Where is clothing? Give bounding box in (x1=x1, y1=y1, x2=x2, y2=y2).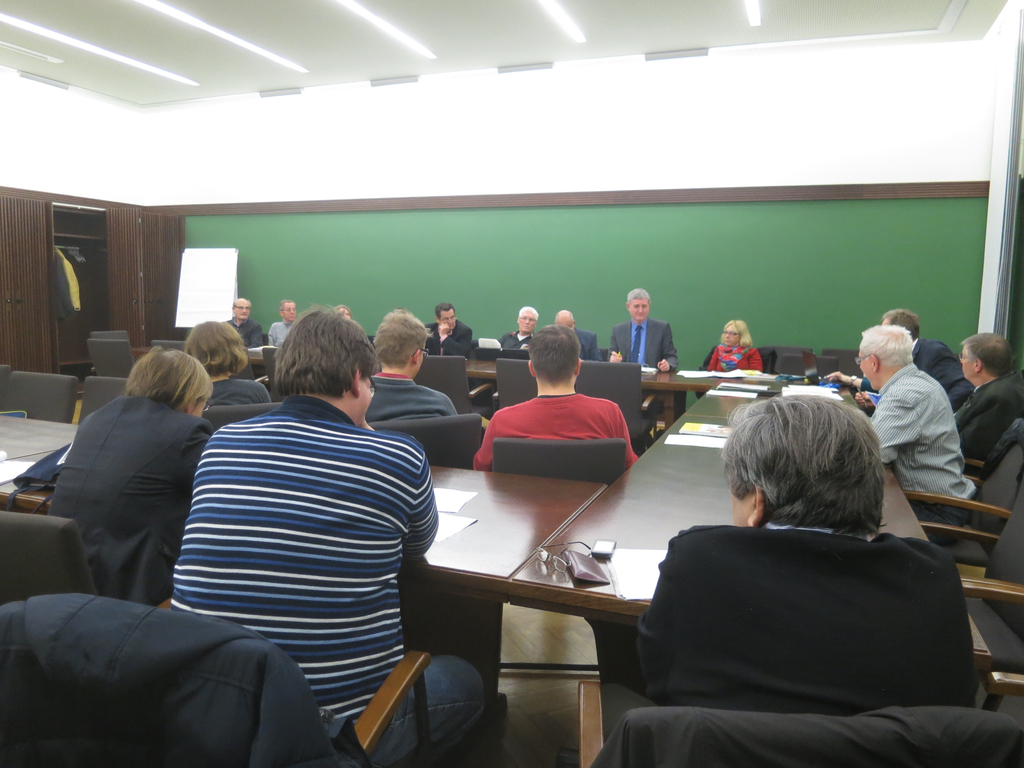
(x1=869, y1=362, x2=979, y2=541).
